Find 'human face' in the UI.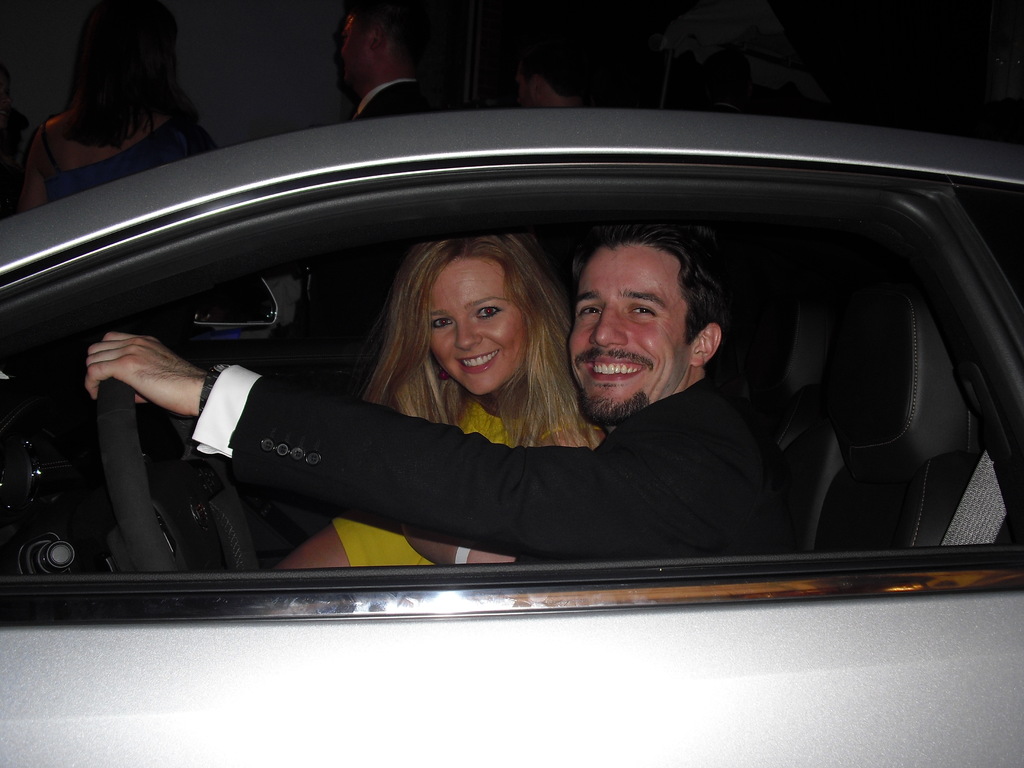
UI element at 340, 16, 371, 90.
